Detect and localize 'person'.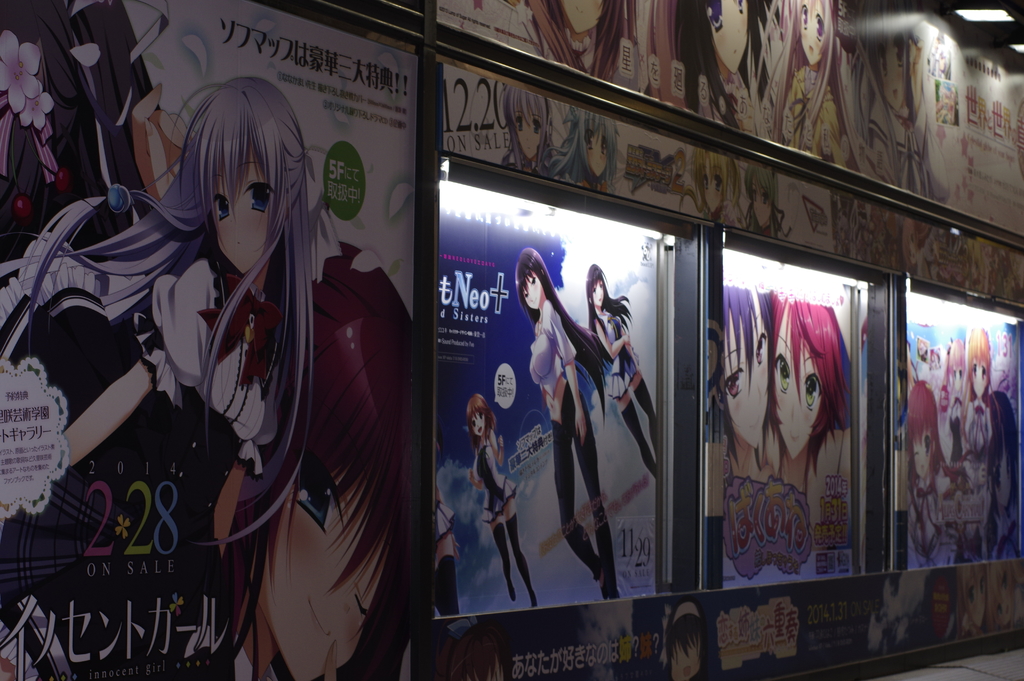
Localized at 583:267:662:472.
